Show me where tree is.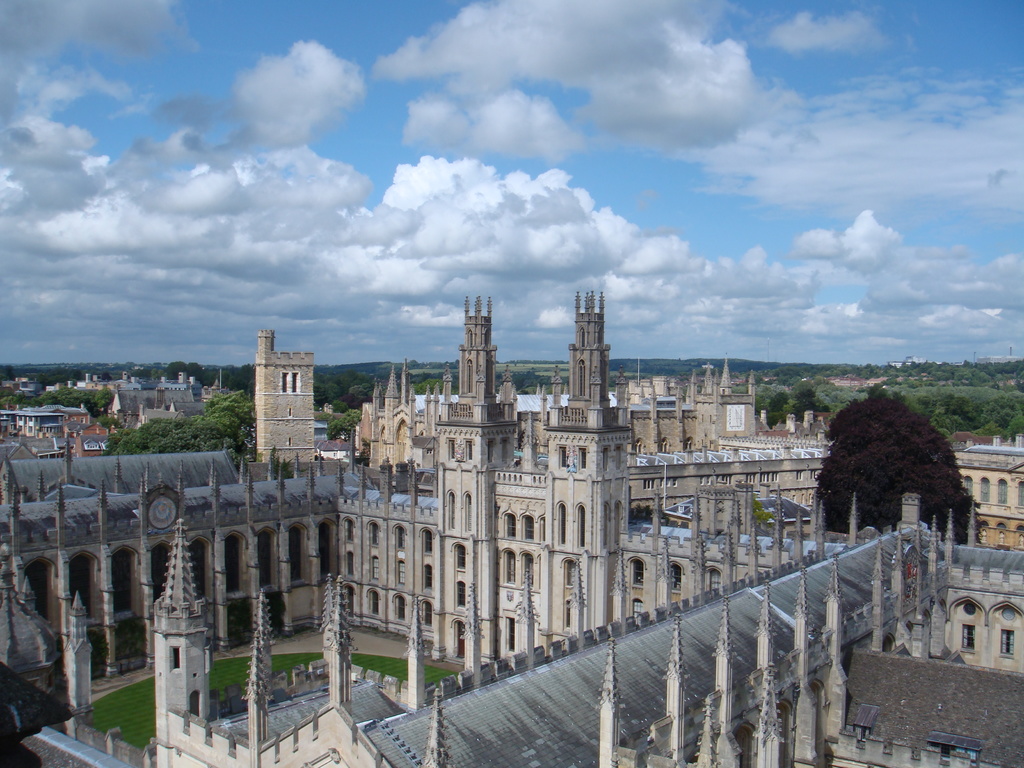
tree is at pyautogui.locateOnScreen(370, 363, 397, 375).
